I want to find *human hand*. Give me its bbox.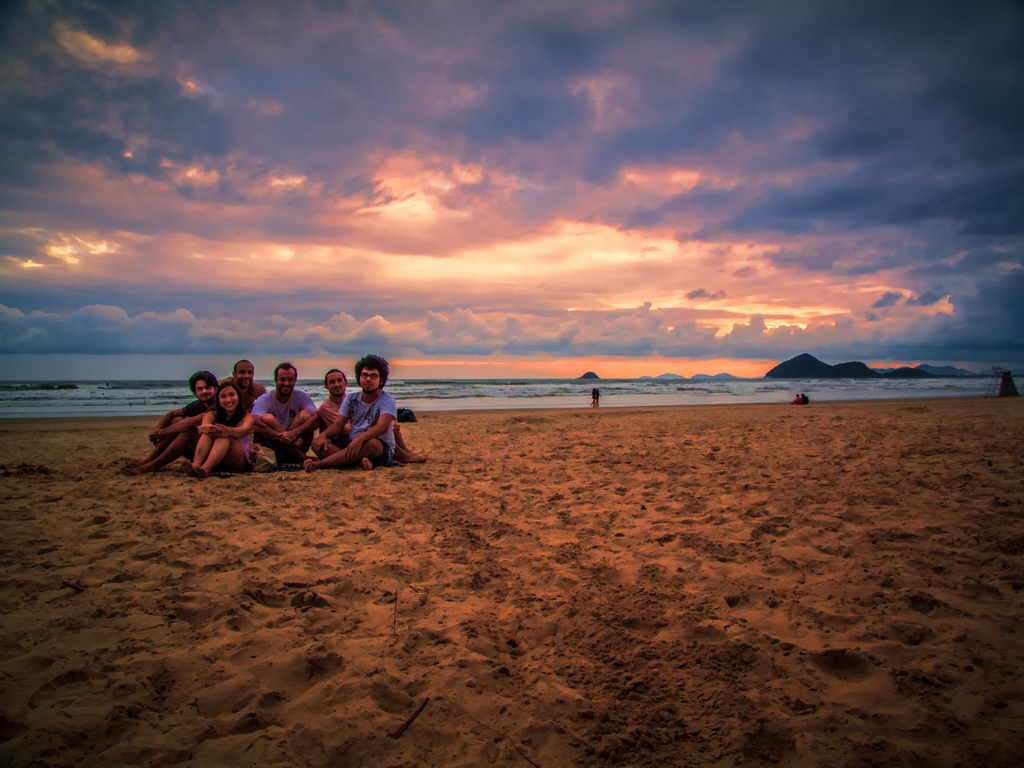
{"x1": 346, "y1": 439, "x2": 363, "y2": 458}.
